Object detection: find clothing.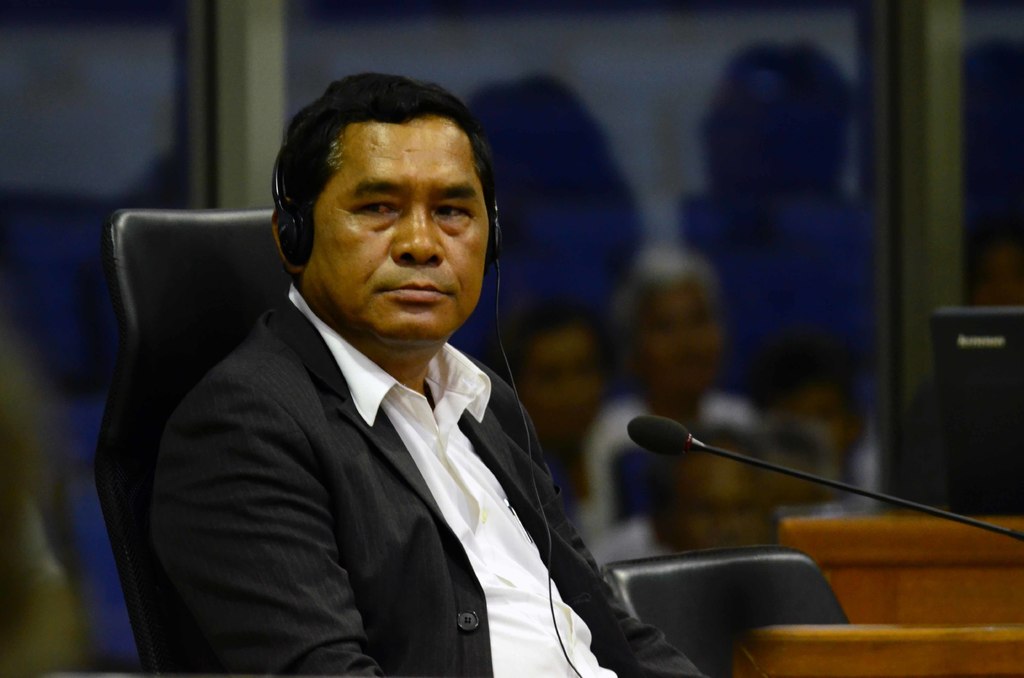
{"x1": 109, "y1": 263, "x2": 632, "y2": 677}.
